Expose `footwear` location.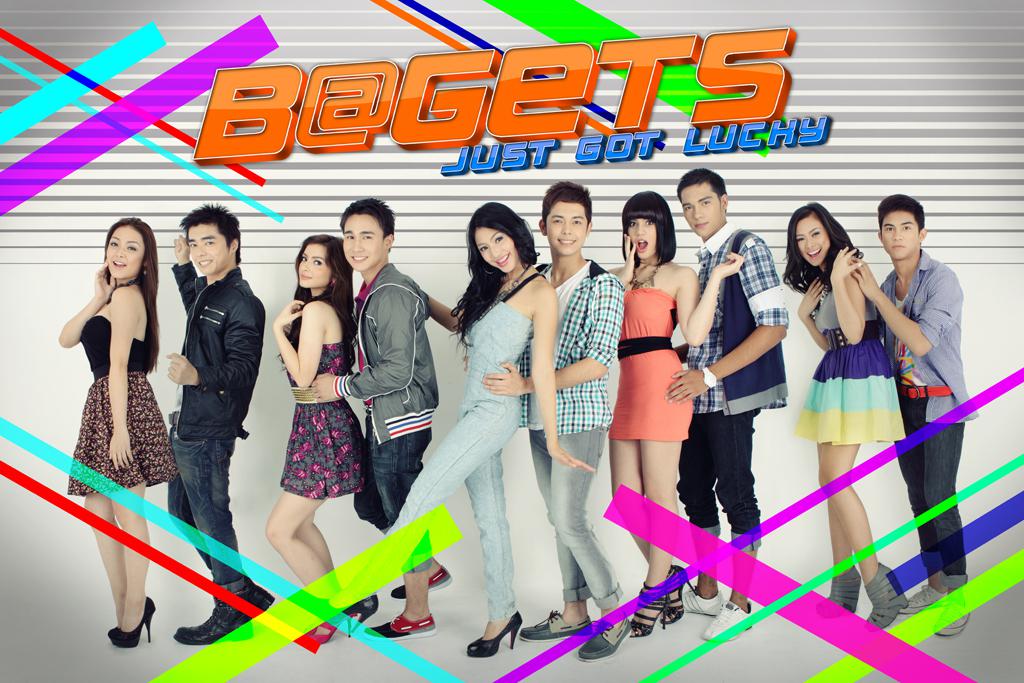
Exposed at [left=308, top=596, right=377, bottom=628].
